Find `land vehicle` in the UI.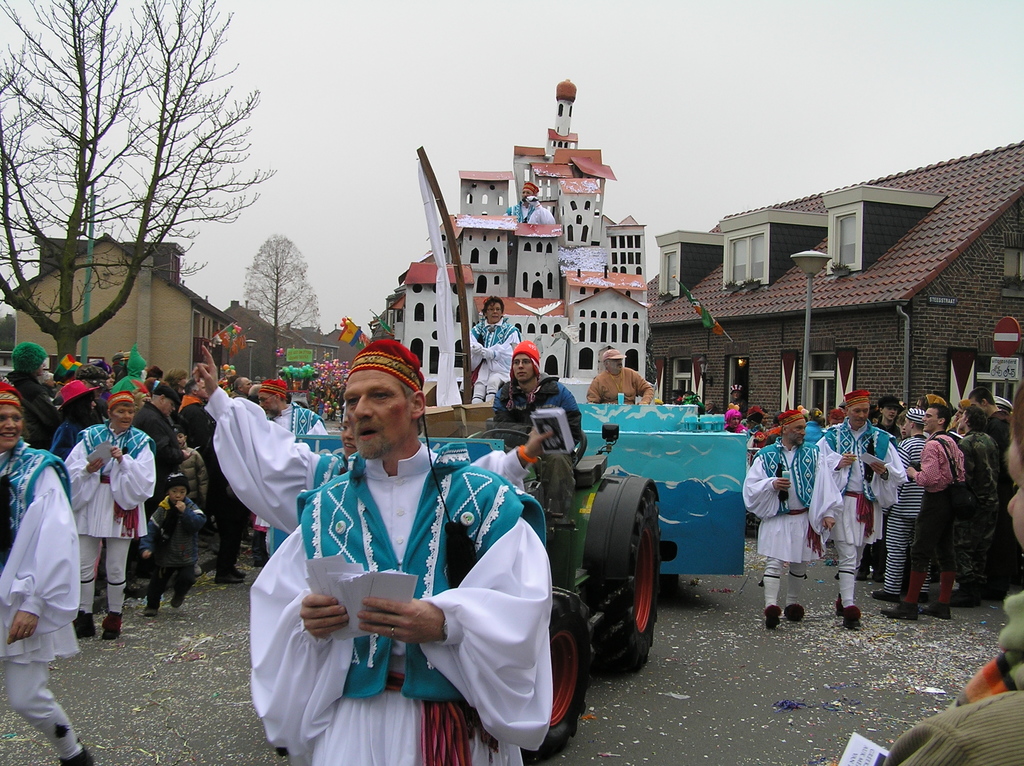
UI element at crop(476, 422, 671, 760).
